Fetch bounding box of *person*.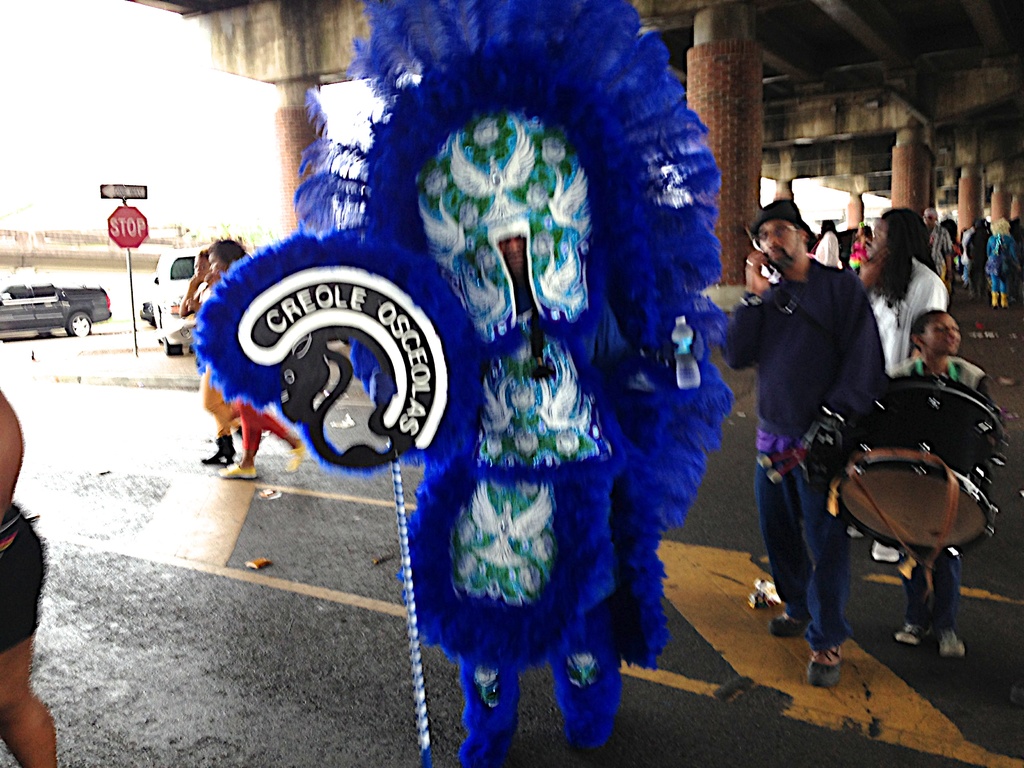
Bbox: bbox(212, 243, 307, 475).
